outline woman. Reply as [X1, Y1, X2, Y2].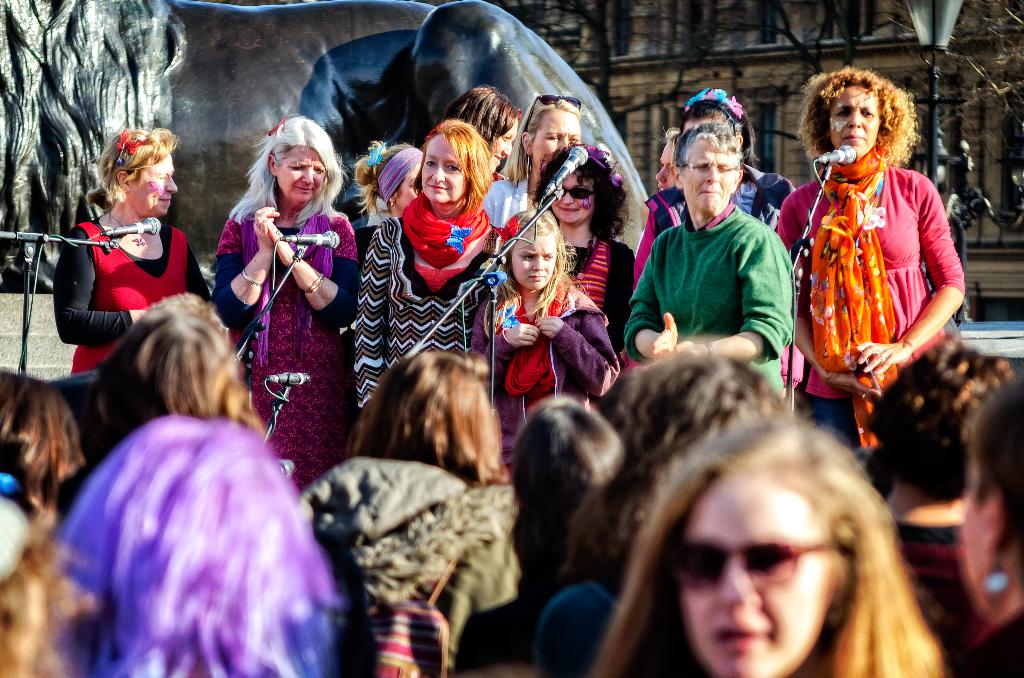
[213, 111, 363, 499].
